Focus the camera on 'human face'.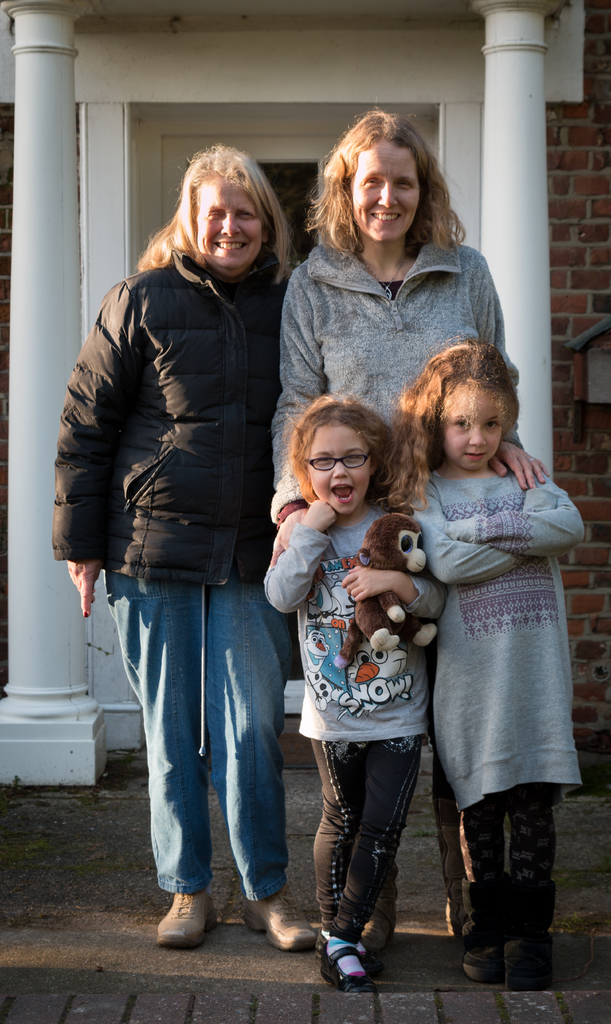
Focus region: 437,374,504,472.
